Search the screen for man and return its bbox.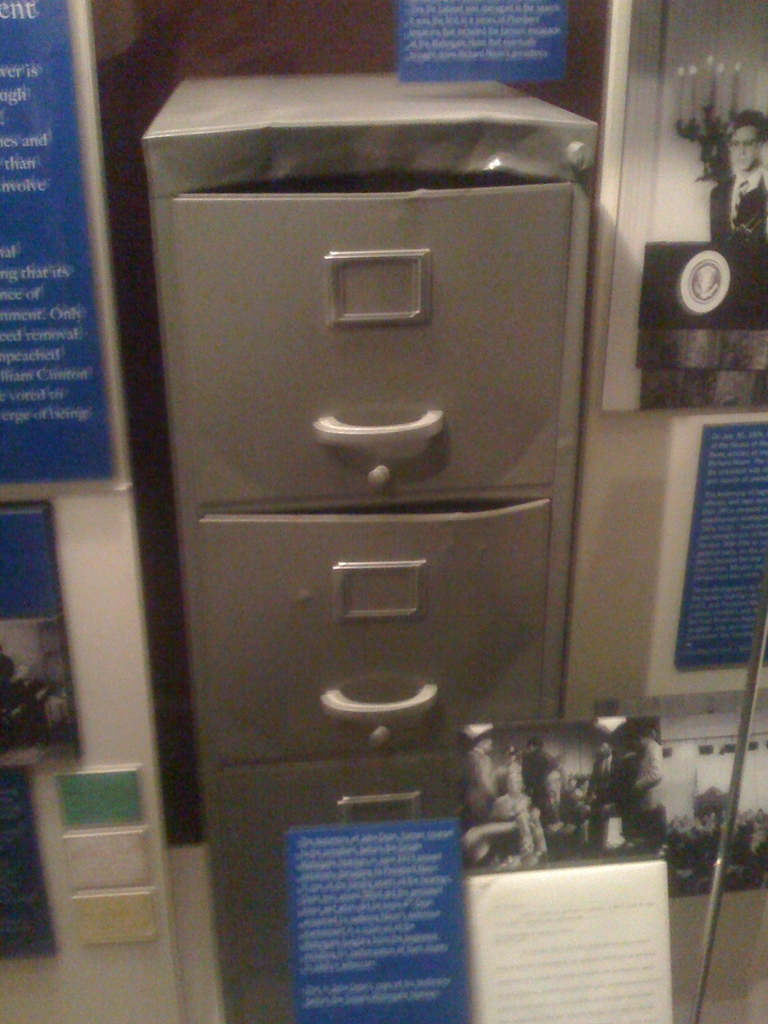
Found: [708,106,767,242].
